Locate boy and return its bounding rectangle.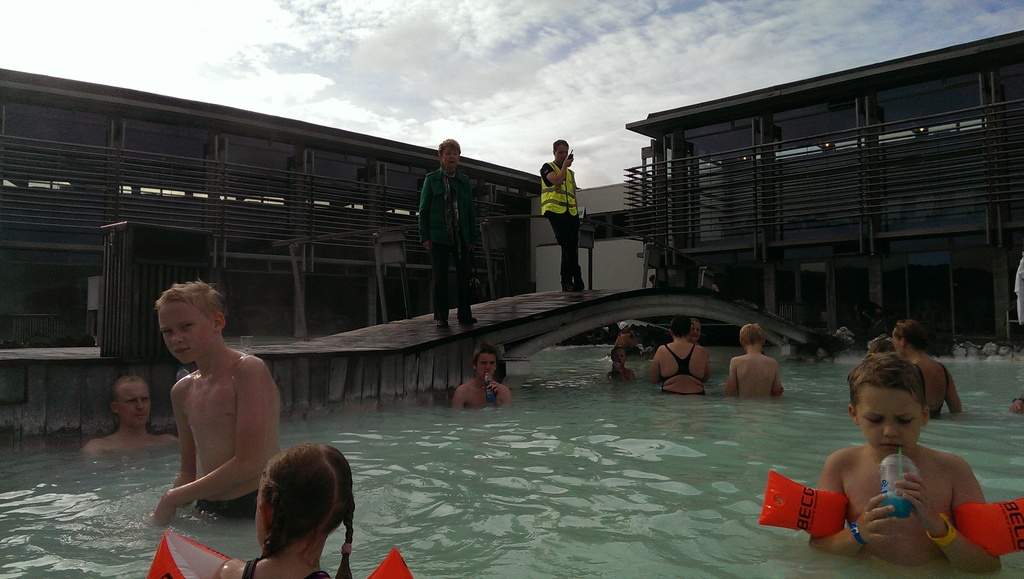
(x1=452, y1=343, x2=508, y2=412).
